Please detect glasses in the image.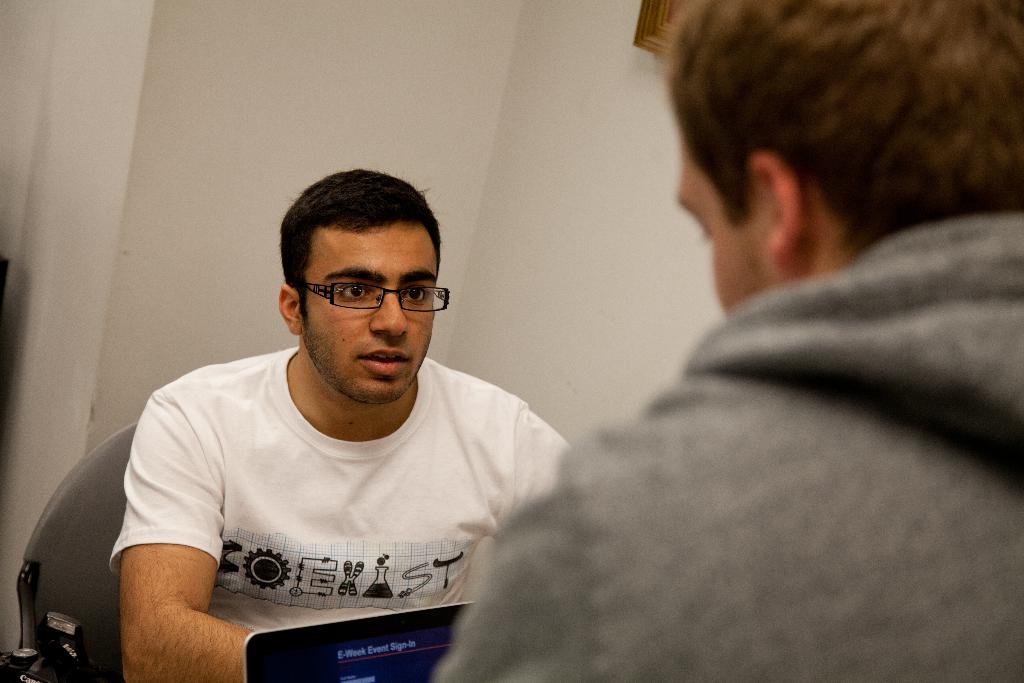
285:272:438:323.
